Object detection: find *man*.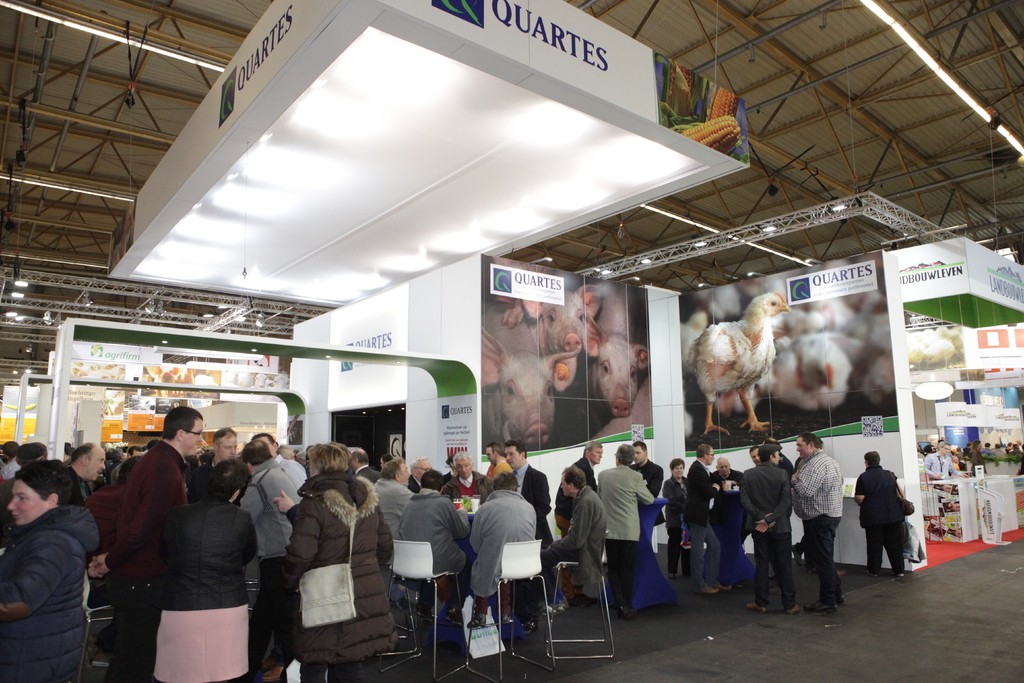
739 444 795 618.
